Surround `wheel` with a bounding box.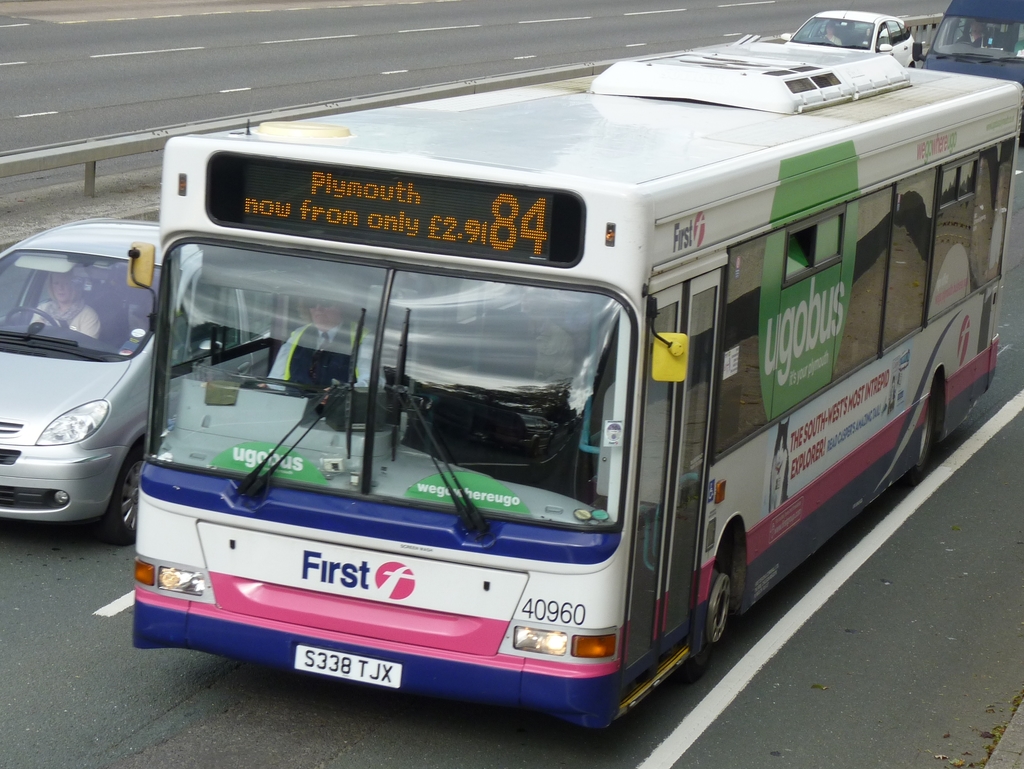
x1=112, y1=440, x2=153, y2=551.
